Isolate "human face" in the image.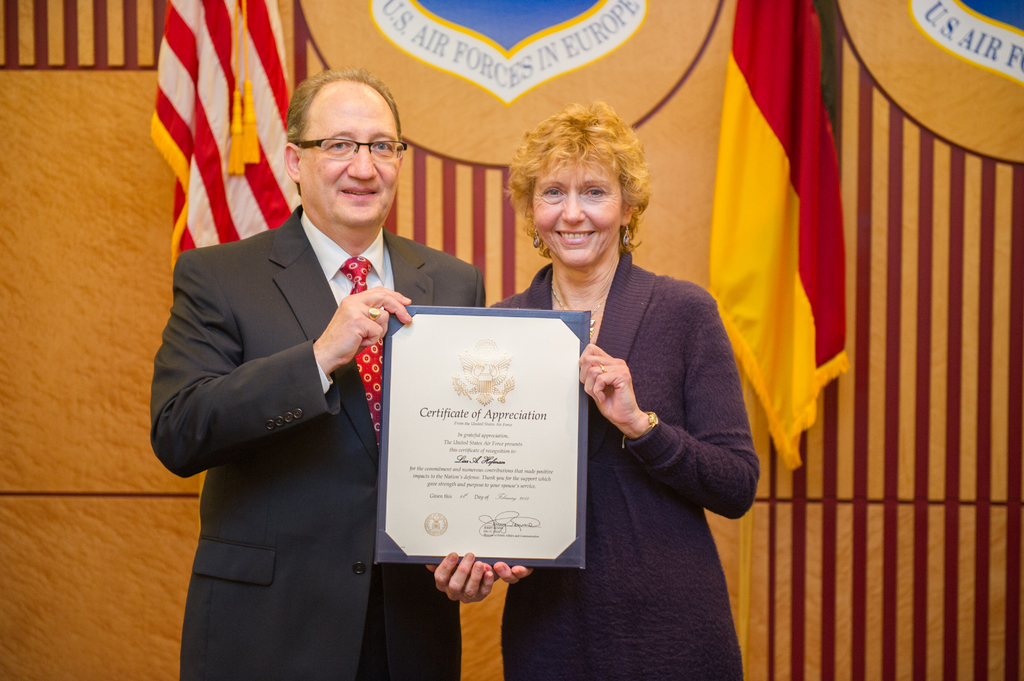
Isolated region: locate(530, 156, 624, 272).
